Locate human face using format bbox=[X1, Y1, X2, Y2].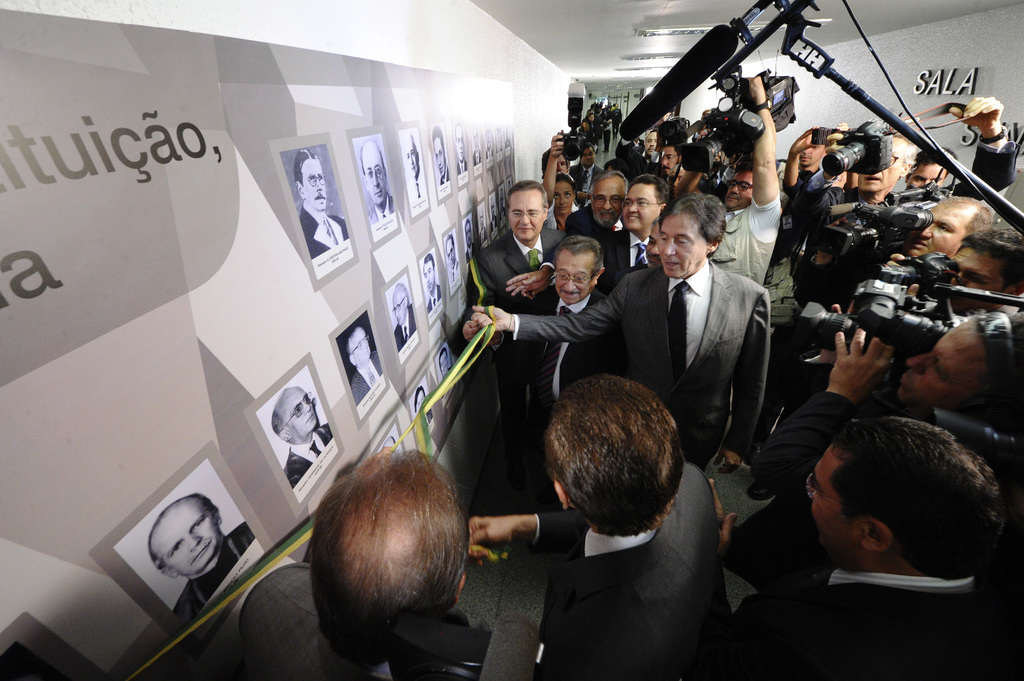
bbox=[393, 288, 410, 328].
